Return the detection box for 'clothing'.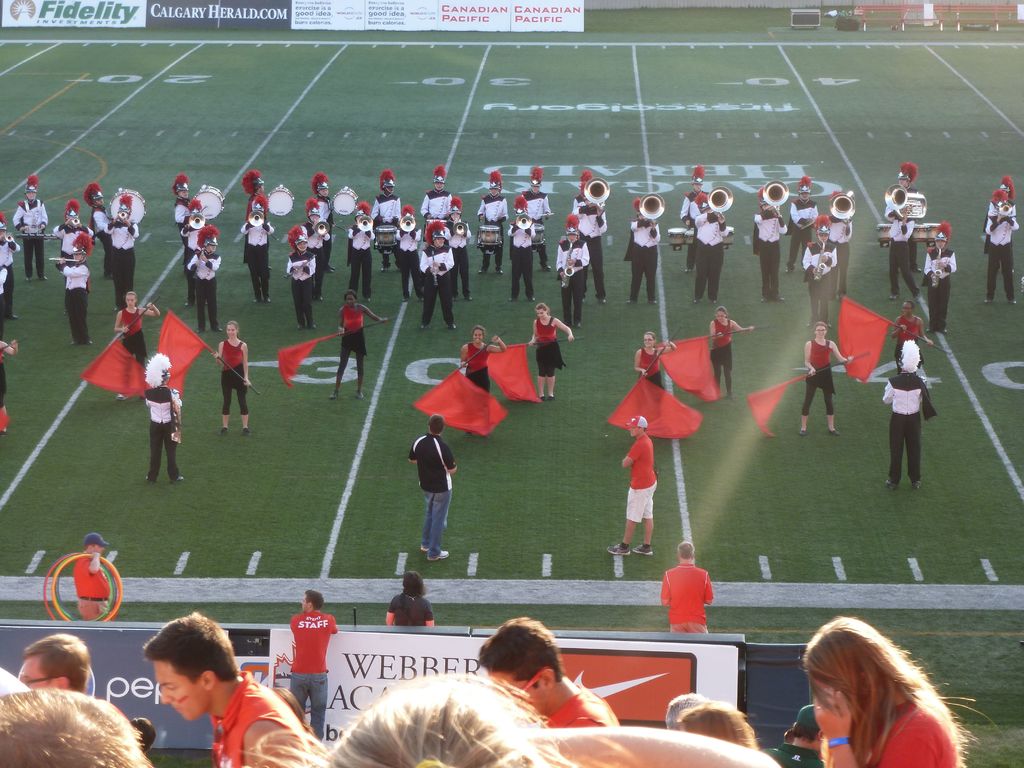
left=292, top=611, right=345, bottom=742.
